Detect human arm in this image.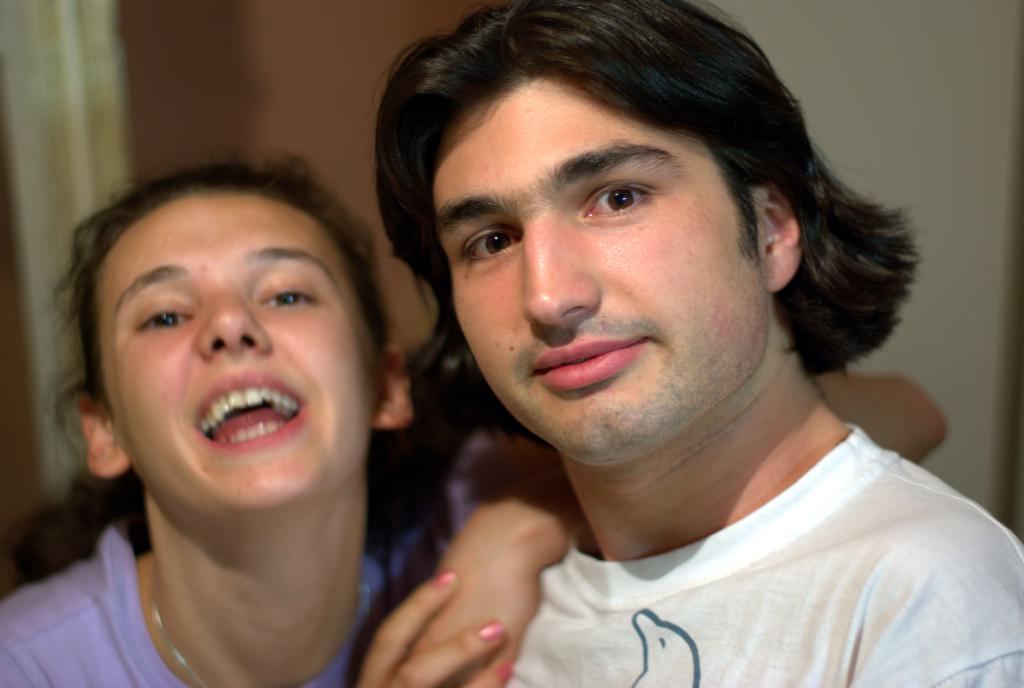
Detection: 395:434:941:687.
